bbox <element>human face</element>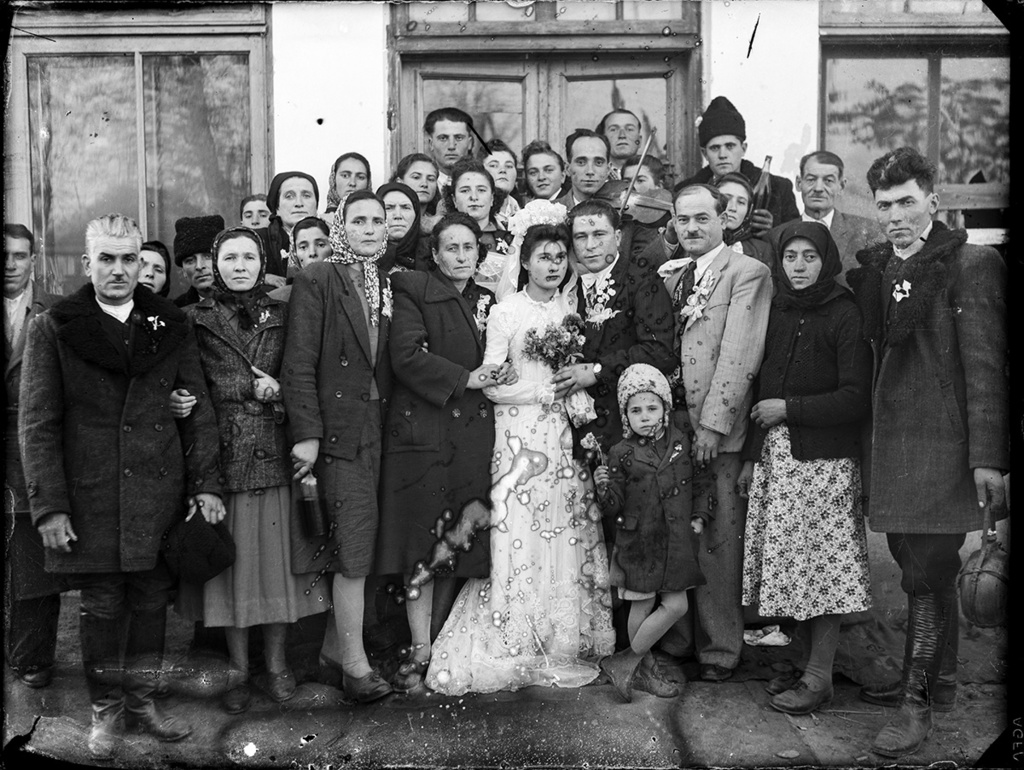
rect(346, 198, 384, 252)
